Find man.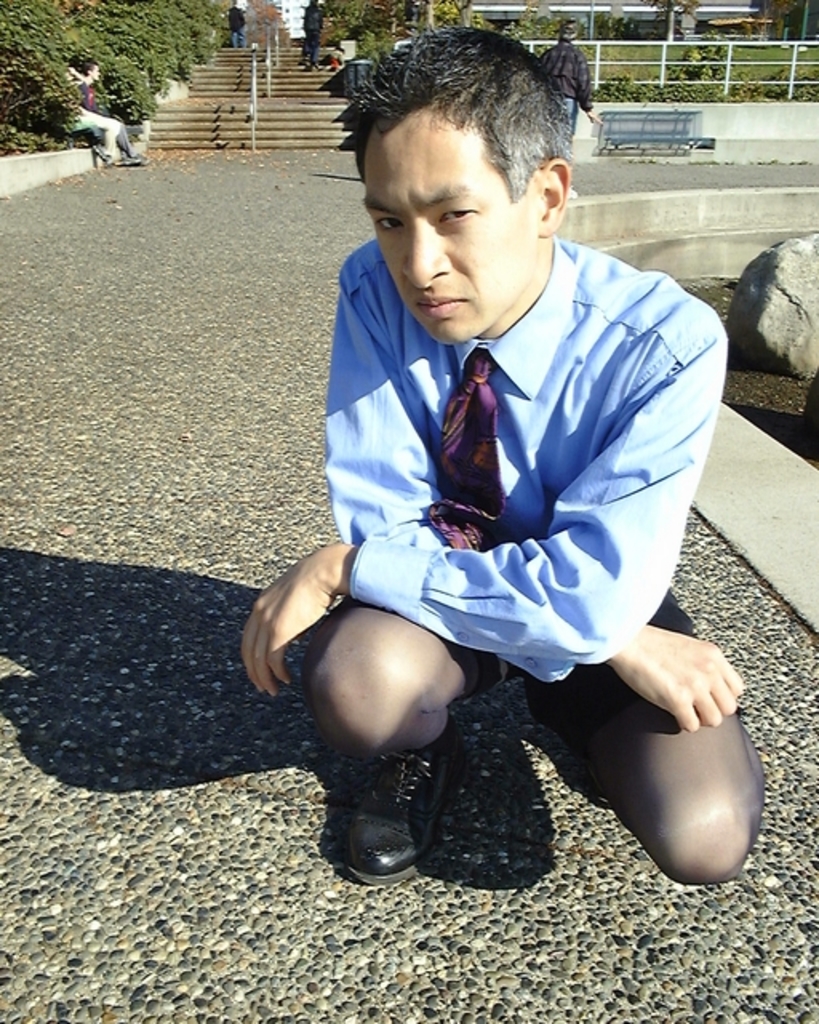
<region>229, 27, 761, 909</region>.
